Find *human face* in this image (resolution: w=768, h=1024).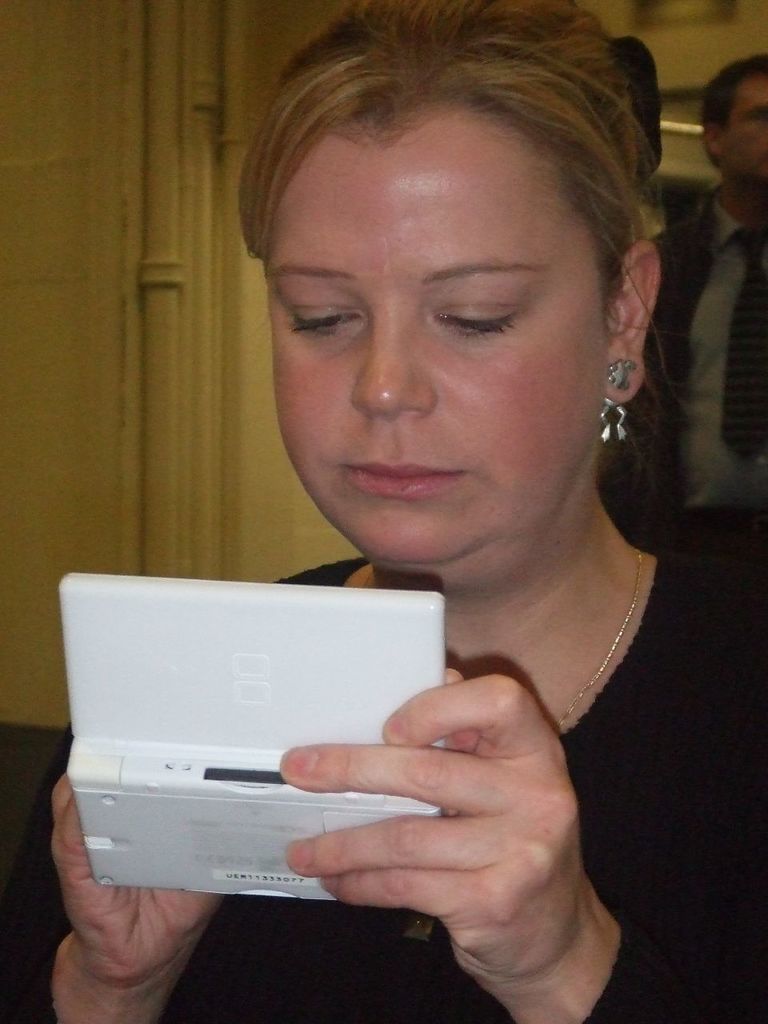
left=718, top=68, right=767, bottom=184.
